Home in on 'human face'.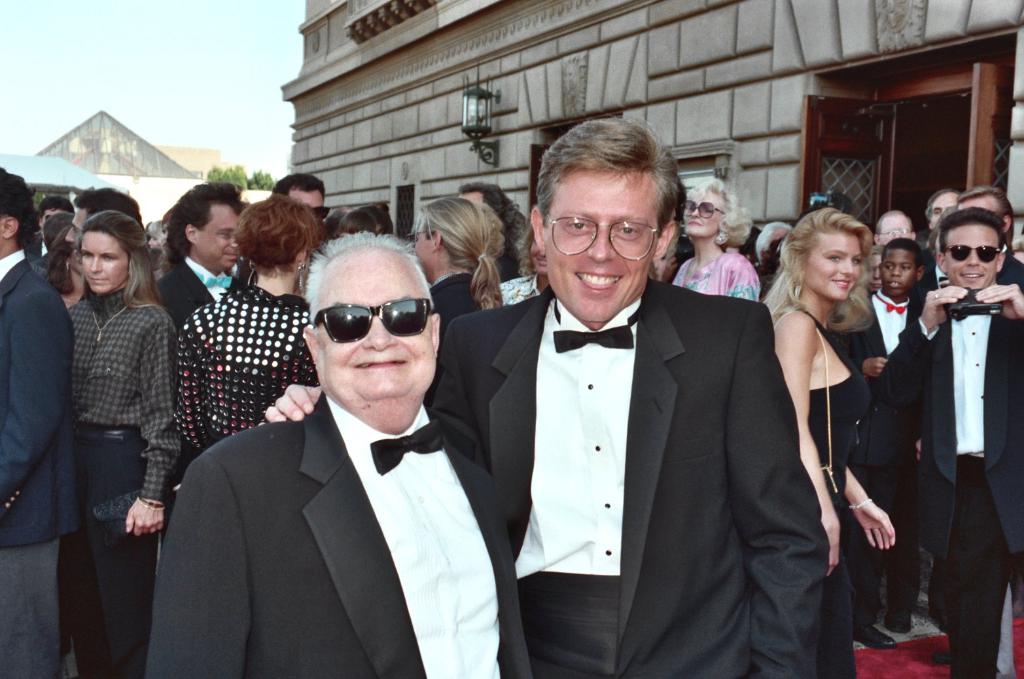
Homed in at [x1=929, y1=191, x2=961, y2=229].
